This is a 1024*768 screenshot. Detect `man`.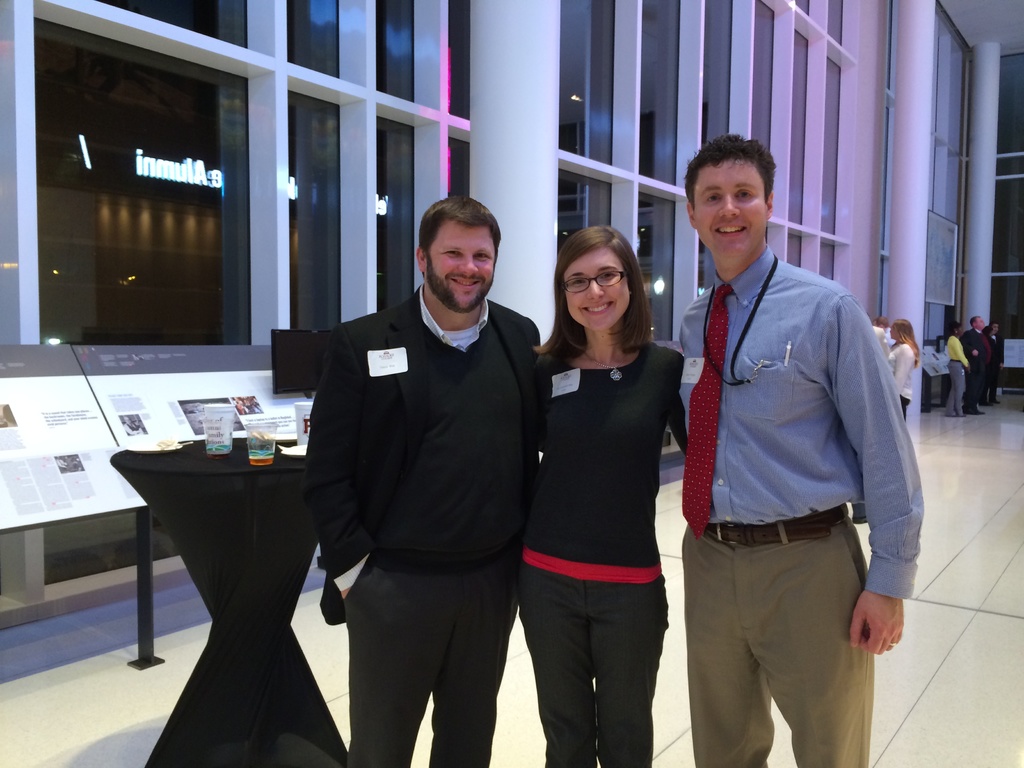
[989, 320, 1005, 401].
